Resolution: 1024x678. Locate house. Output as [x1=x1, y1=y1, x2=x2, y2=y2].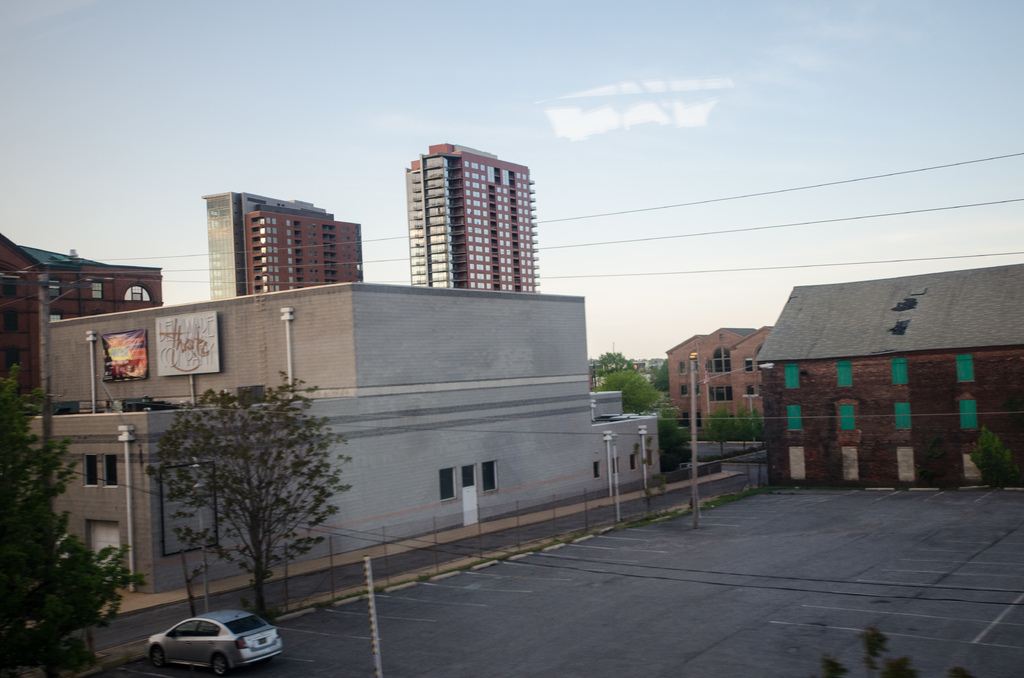
[x1=655, y1=321, x2=779, y2=428].
